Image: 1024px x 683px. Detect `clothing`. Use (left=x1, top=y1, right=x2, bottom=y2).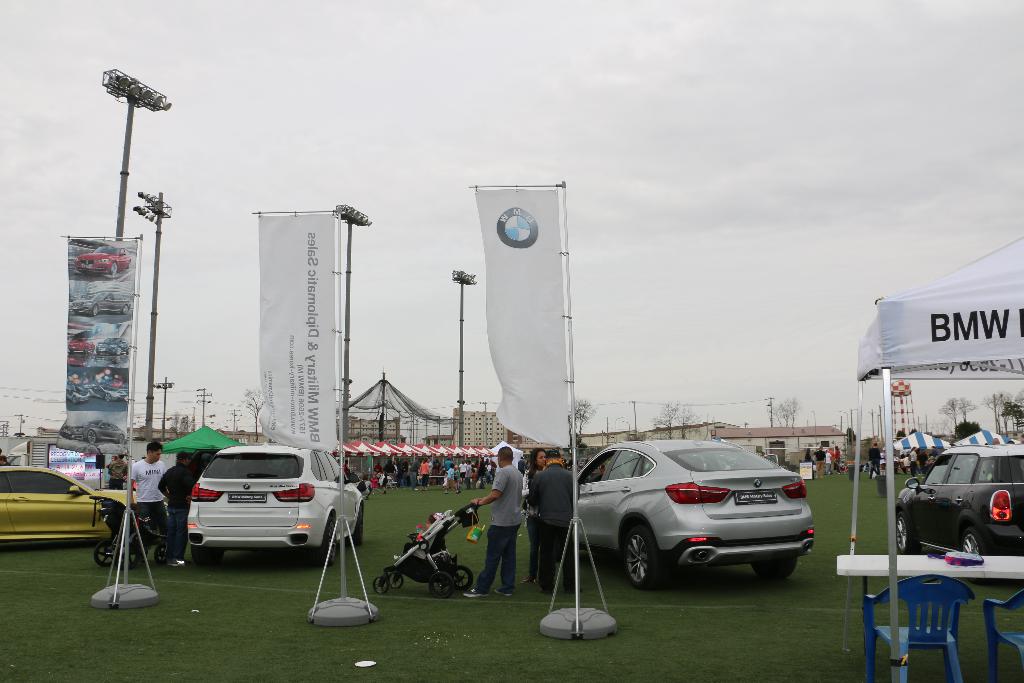
(left=107, top=459, right=124, bottom=488).
